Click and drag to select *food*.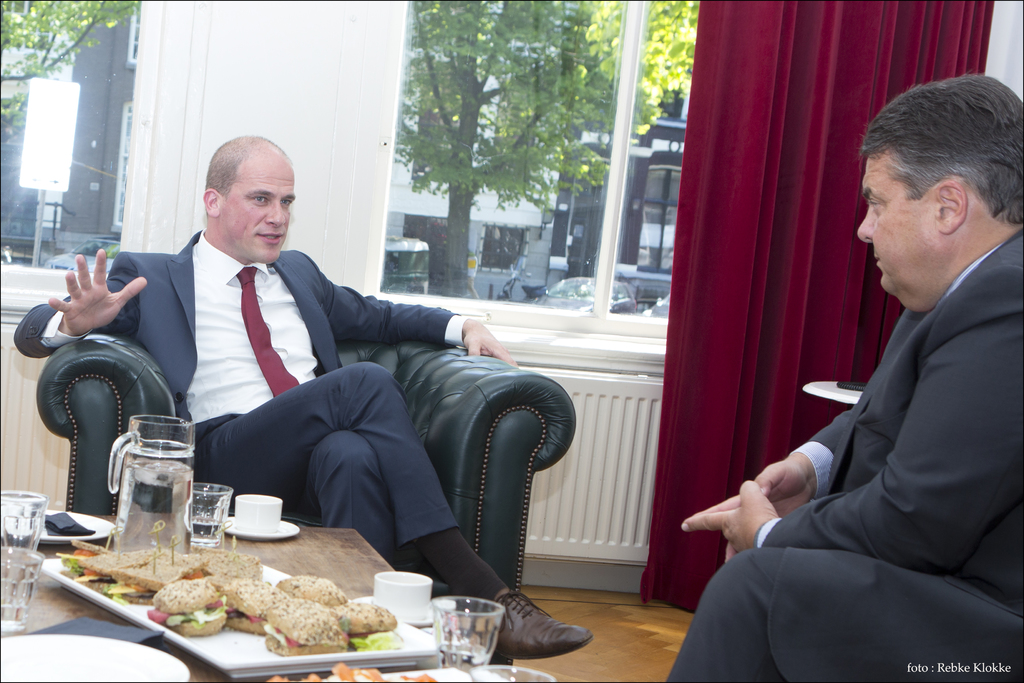
Selection: l=265, t=660, r=438, b=682.
